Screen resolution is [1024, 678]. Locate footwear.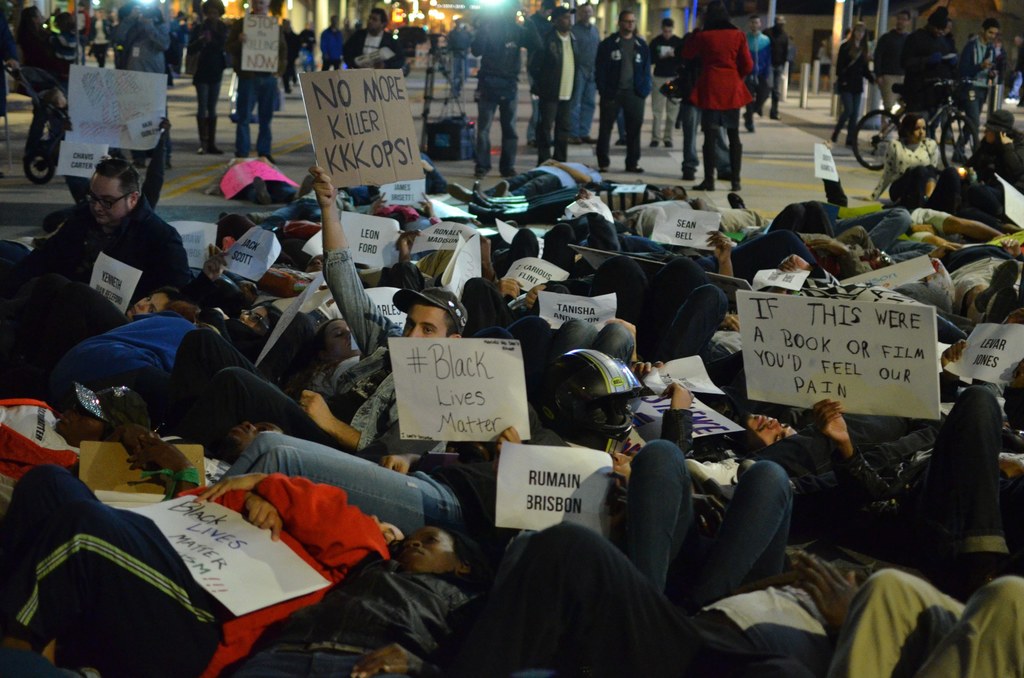
l=504, t=164, r=521, b=175.
